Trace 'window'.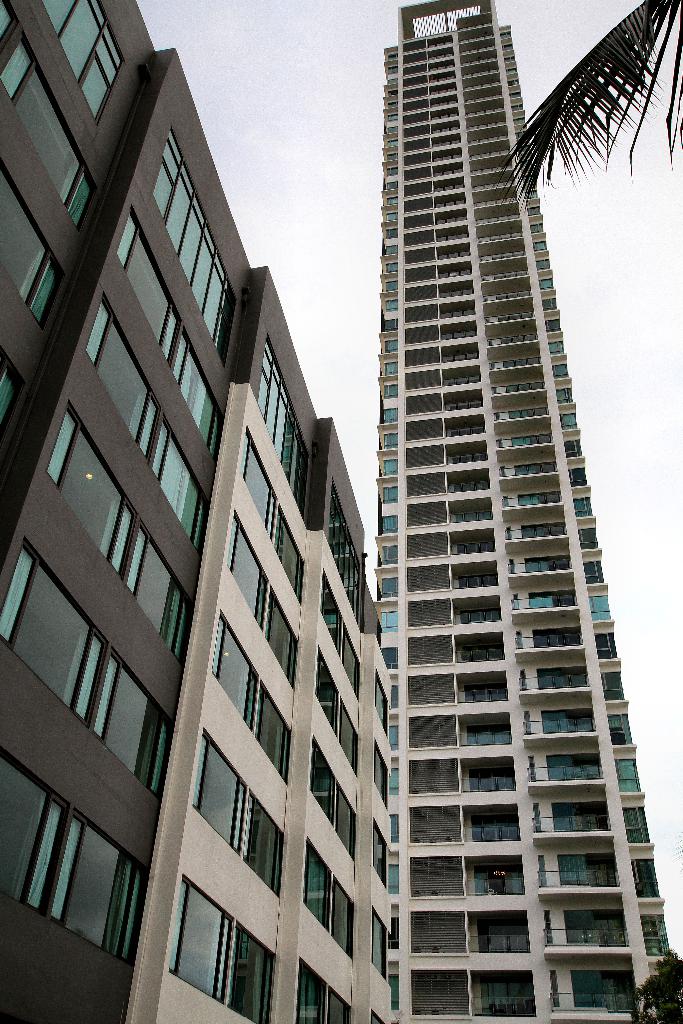
Traced to <box>257,337,308,511</box>.
